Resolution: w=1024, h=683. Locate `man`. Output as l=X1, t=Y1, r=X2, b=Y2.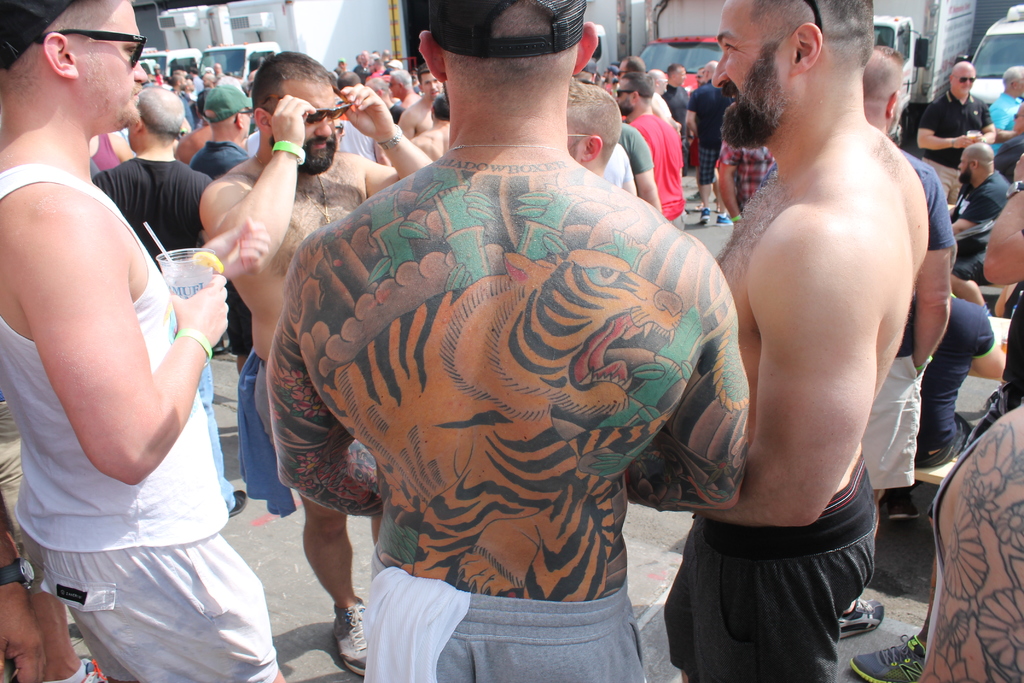
l=953, t=136, r=1021, b=227.
